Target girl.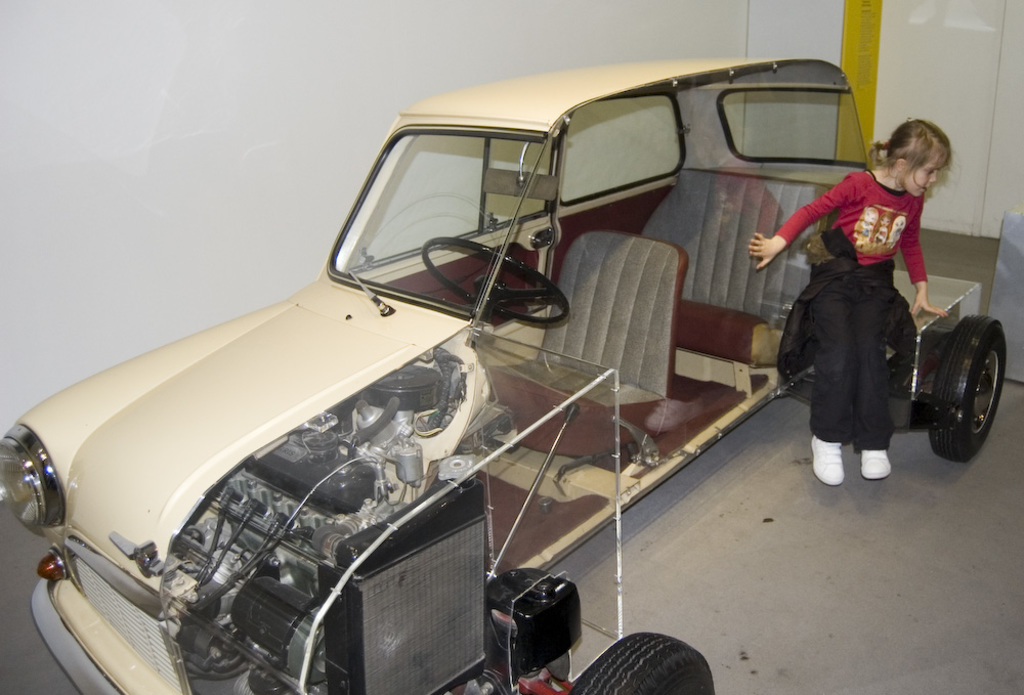
Target region: (748,113,962,488).
